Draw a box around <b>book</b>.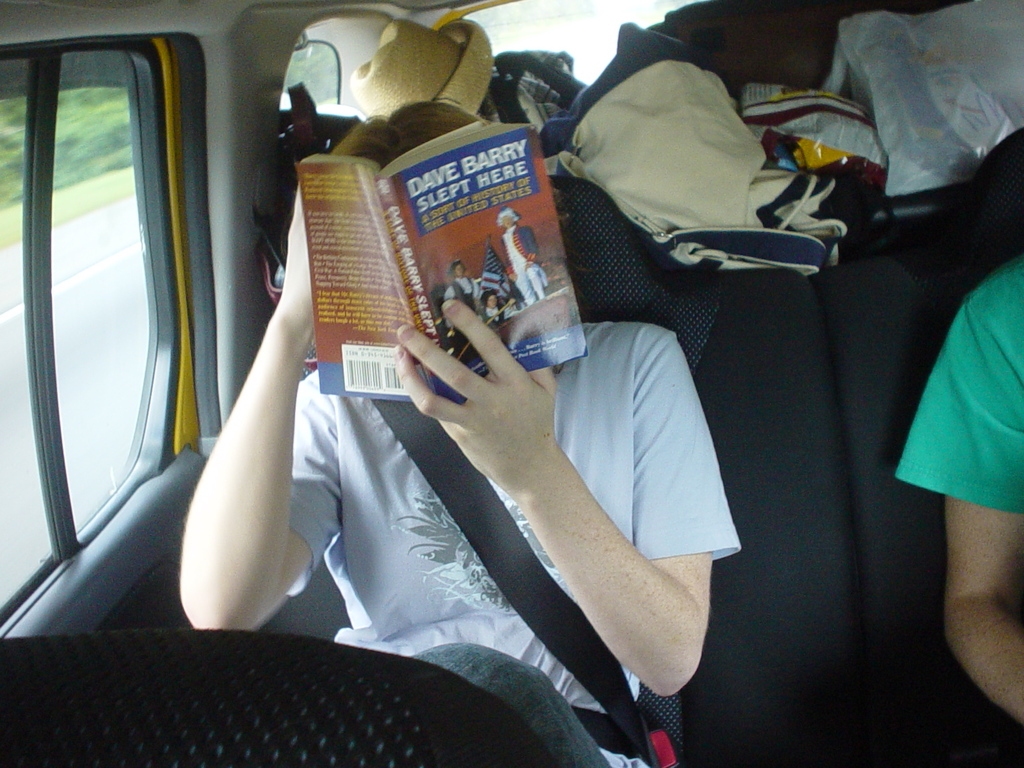
BBox(307, 115, 593, 415).
